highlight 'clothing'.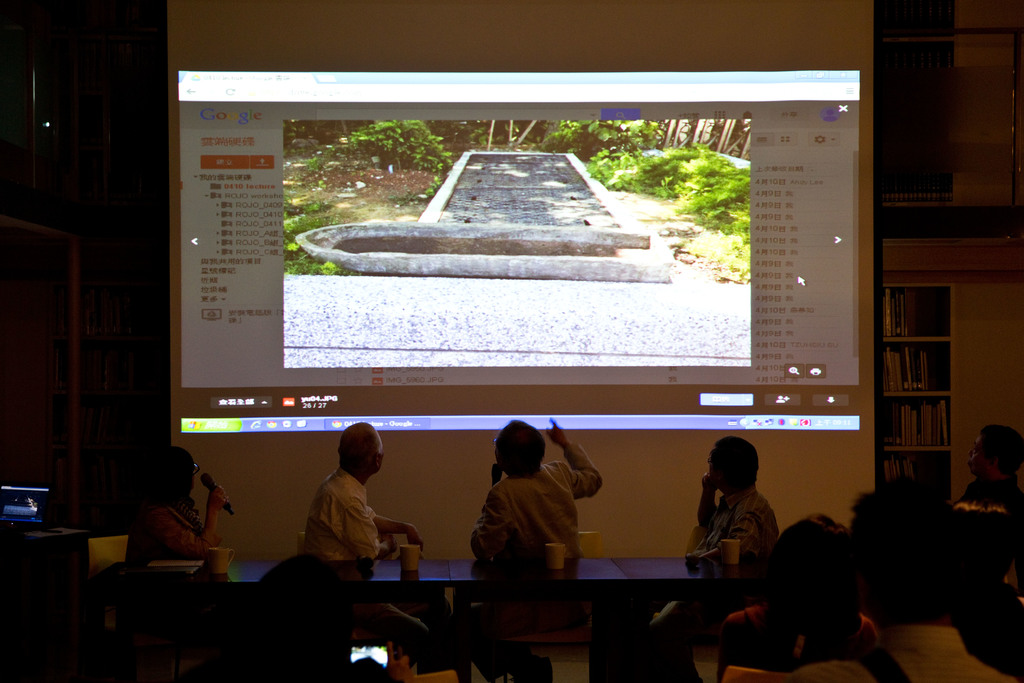
Highlighted region: (351,604,451,667).
